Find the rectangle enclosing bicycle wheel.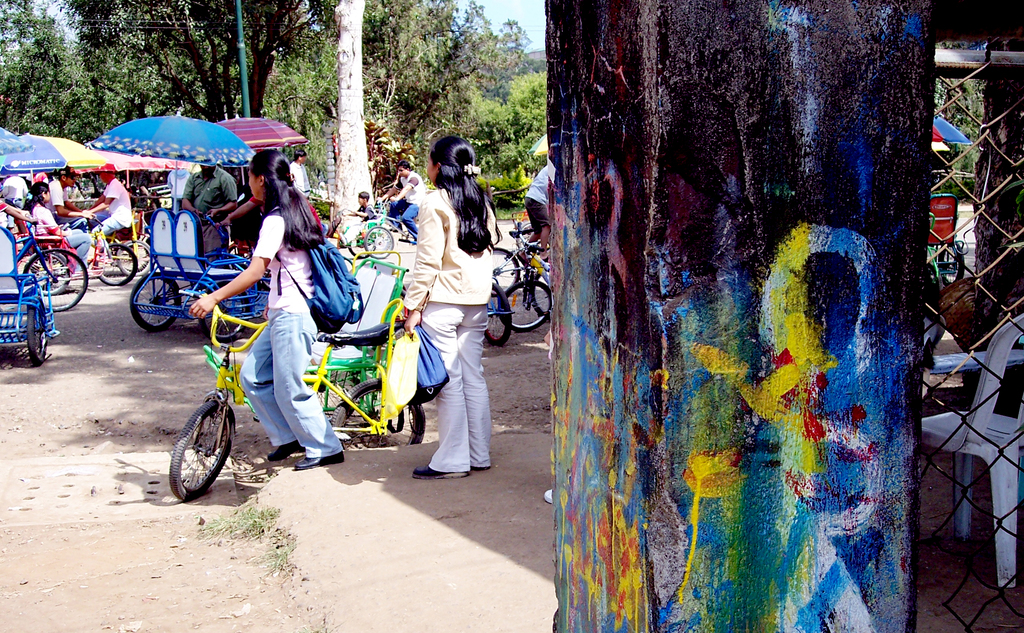
rect(332, 377, 426, 452).
